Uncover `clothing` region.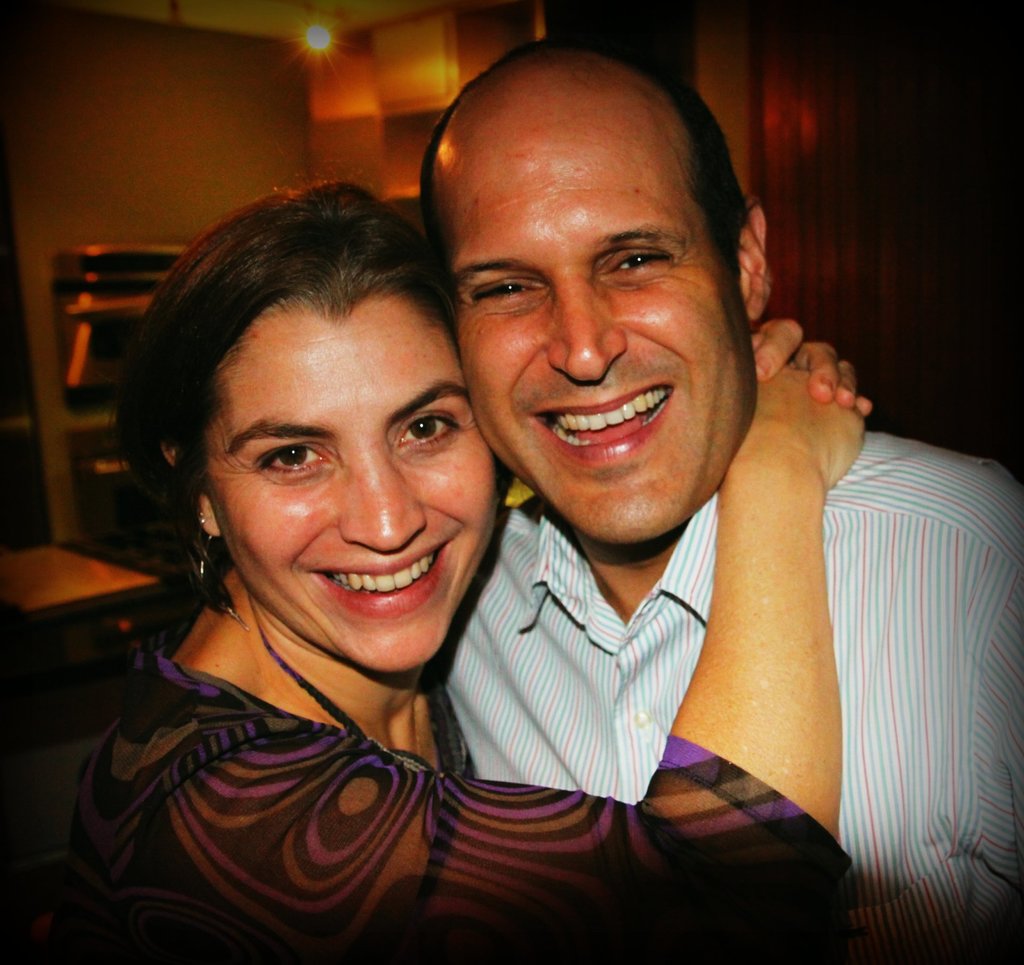
Uncovered: (433, 426, 1023, 964).
